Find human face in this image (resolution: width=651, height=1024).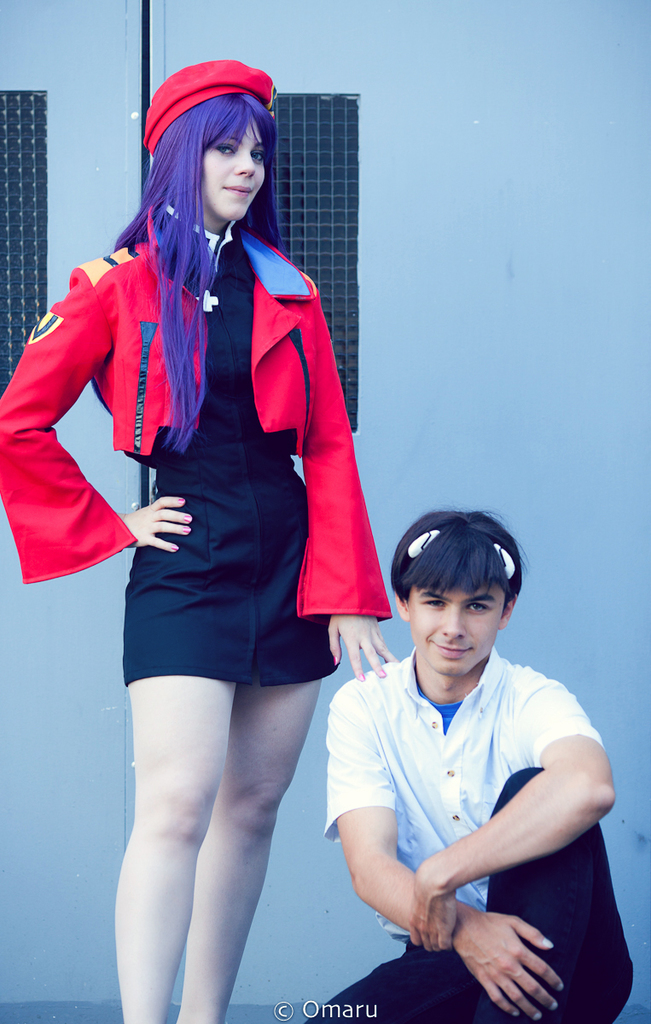
<region>411, 582, 507, 674</region>.
